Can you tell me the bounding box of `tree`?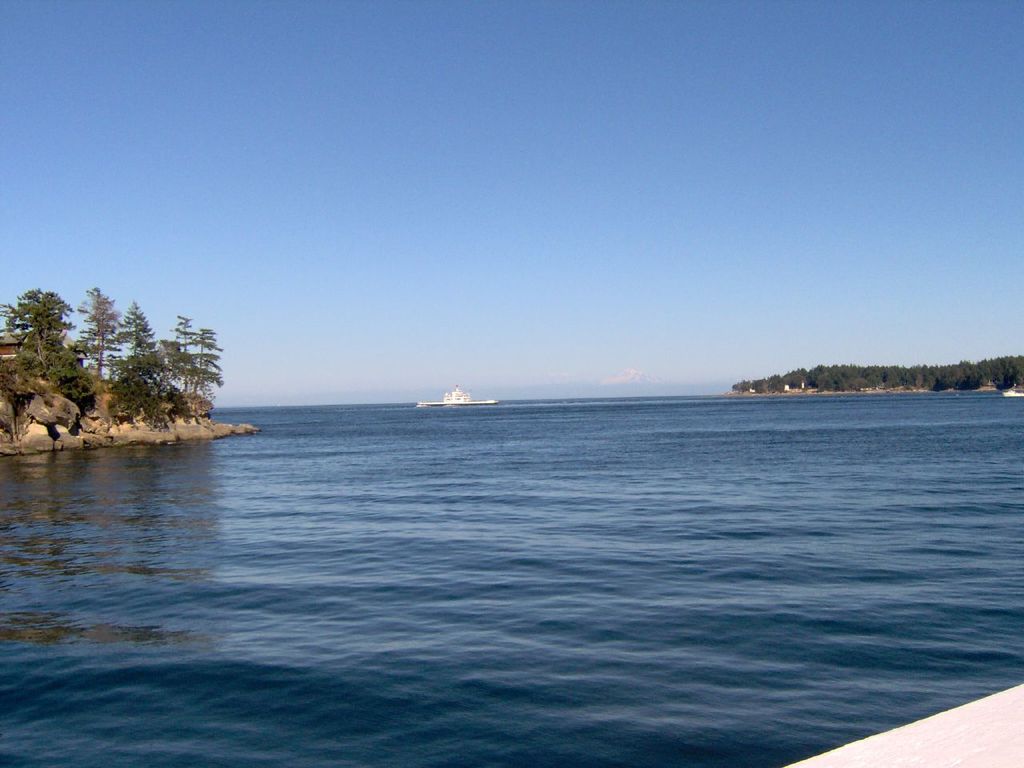
(1, 284, 67, 400).
